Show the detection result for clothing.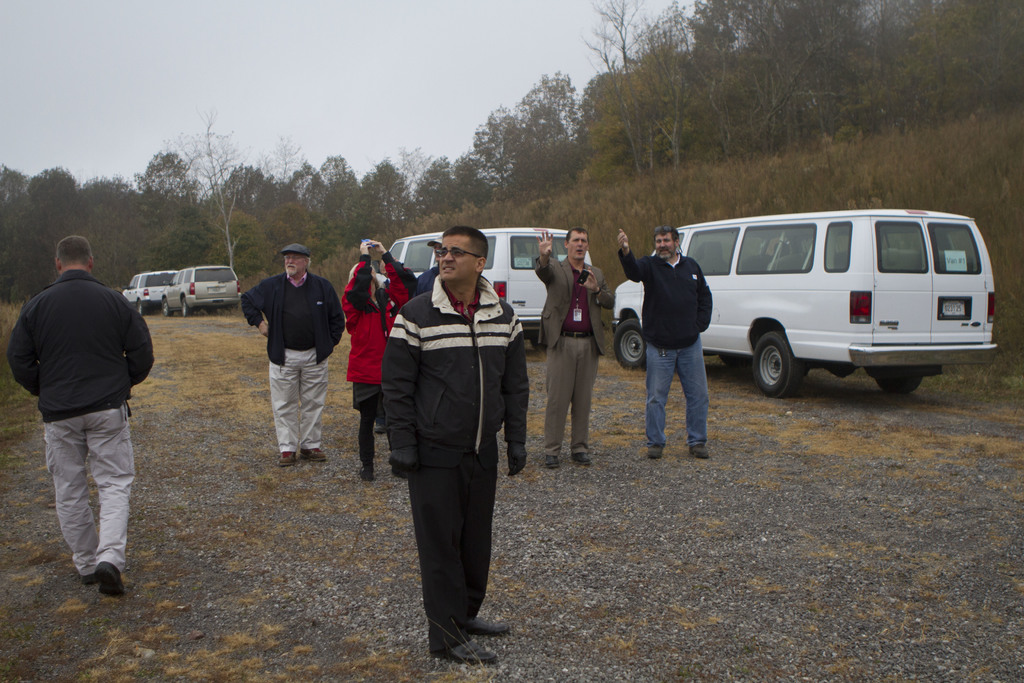
bbox=[338, 254, 413, 419].
